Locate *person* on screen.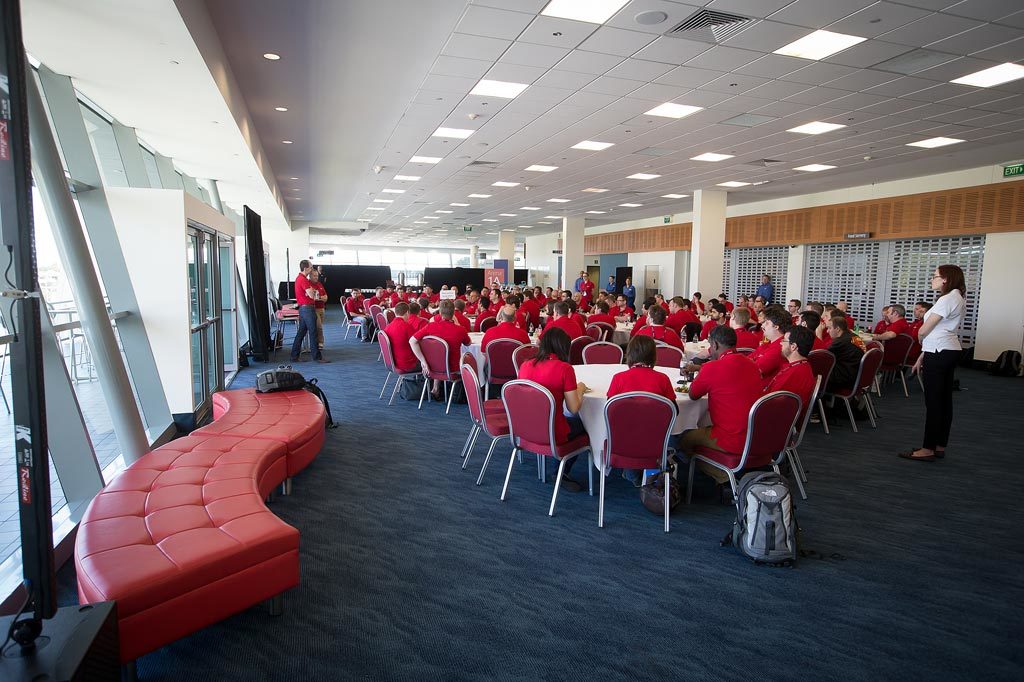
On screen at bbox=(493, 286, 515, 307).
